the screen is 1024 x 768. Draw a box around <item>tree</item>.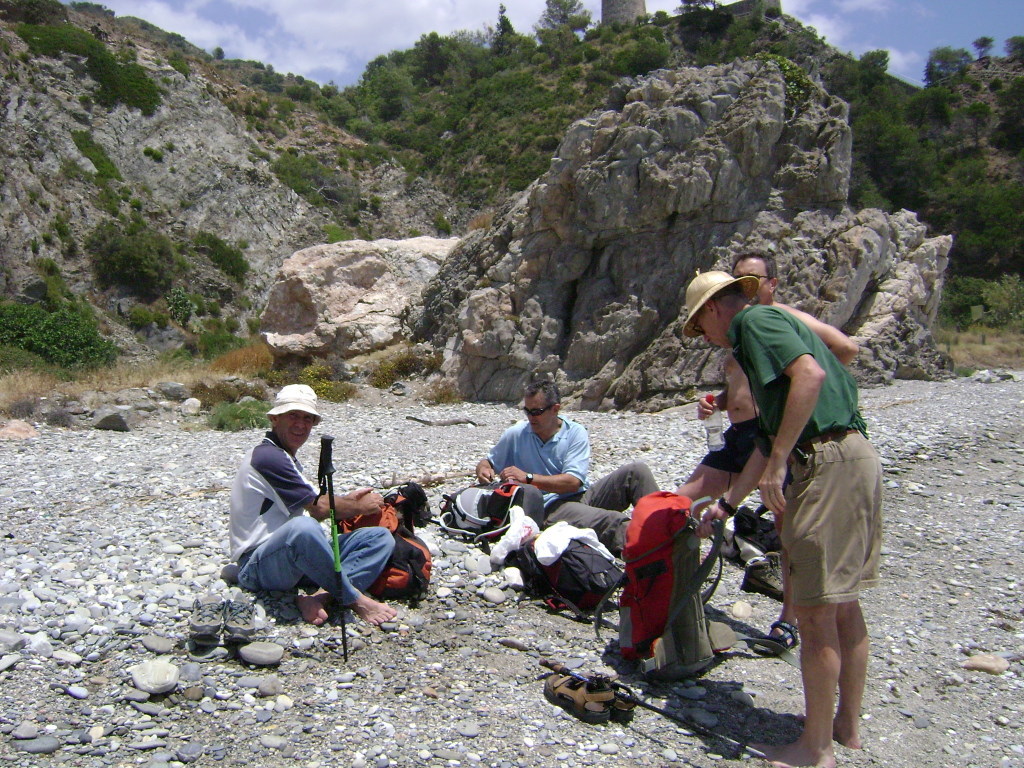
534 0 591 60.
